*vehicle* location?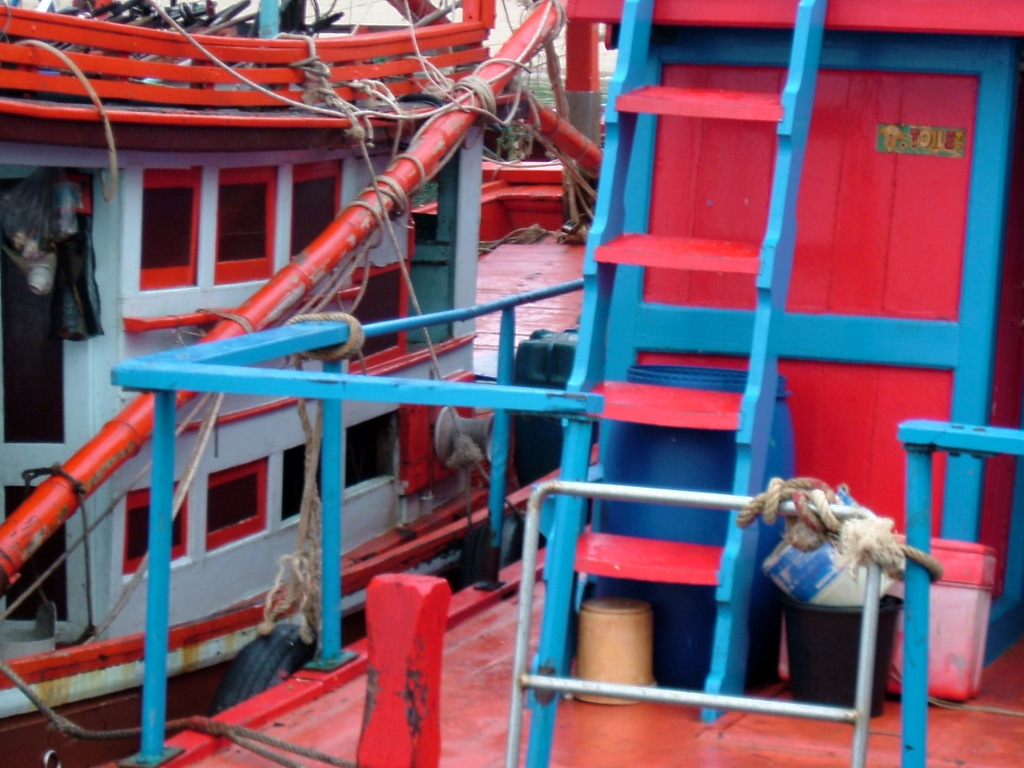
<box>147,49,972,696</box>
